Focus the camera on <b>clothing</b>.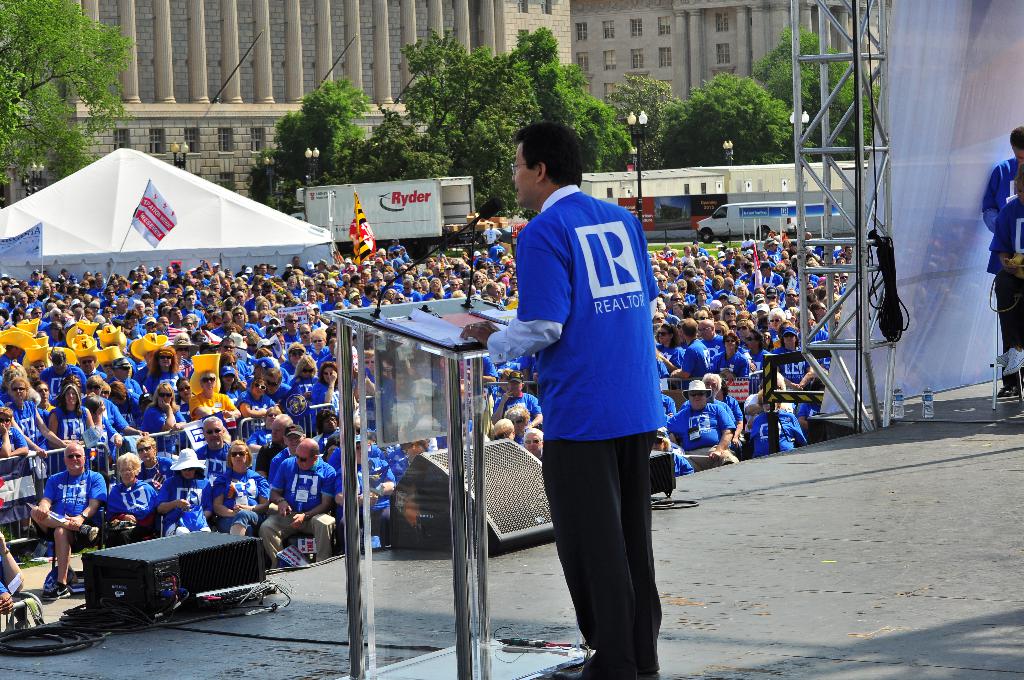
Focus region: rect(257, 451, 344, 533).
